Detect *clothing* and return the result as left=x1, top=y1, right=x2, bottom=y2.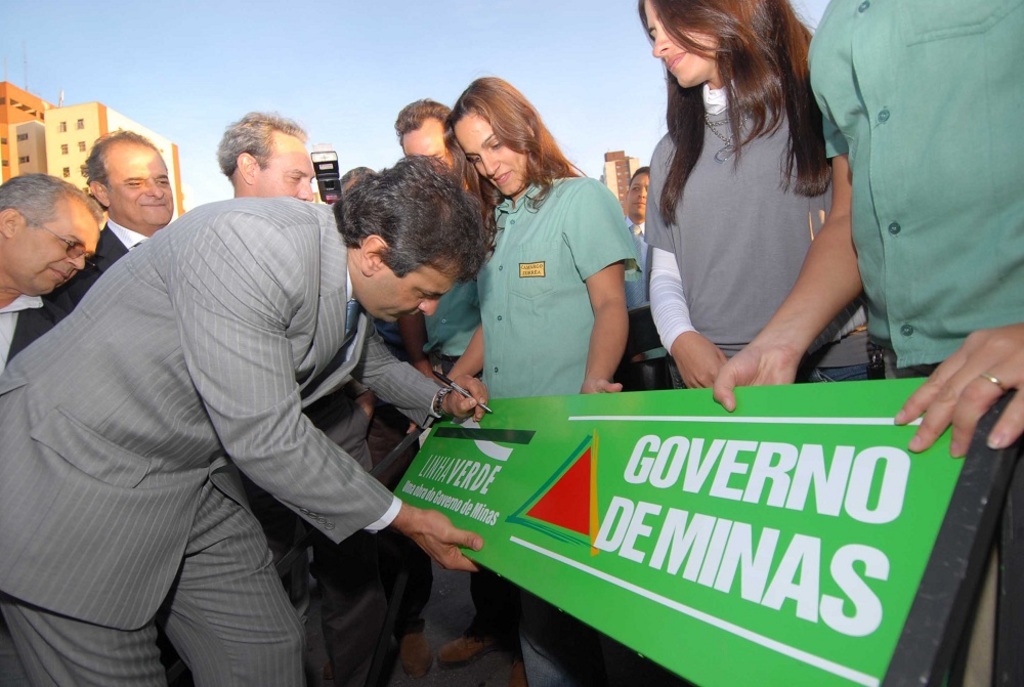
left=423, top=276, right=511, bottom=660.
